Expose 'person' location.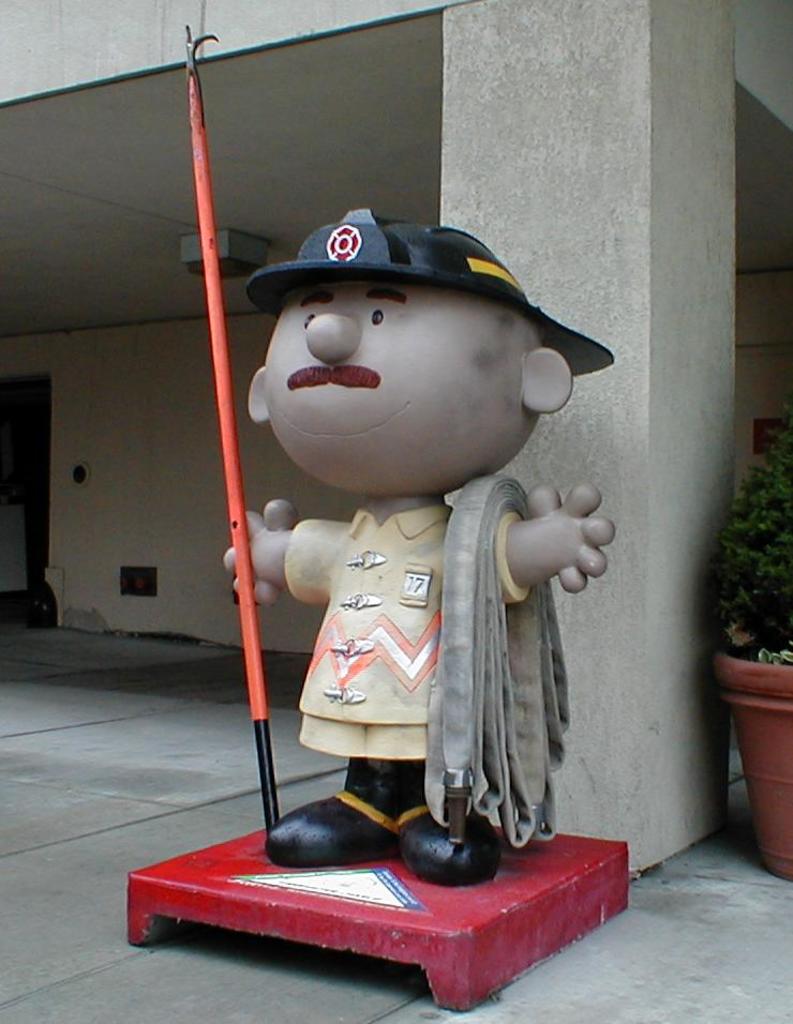
Exposed at box(257, 227, 632, 890).
